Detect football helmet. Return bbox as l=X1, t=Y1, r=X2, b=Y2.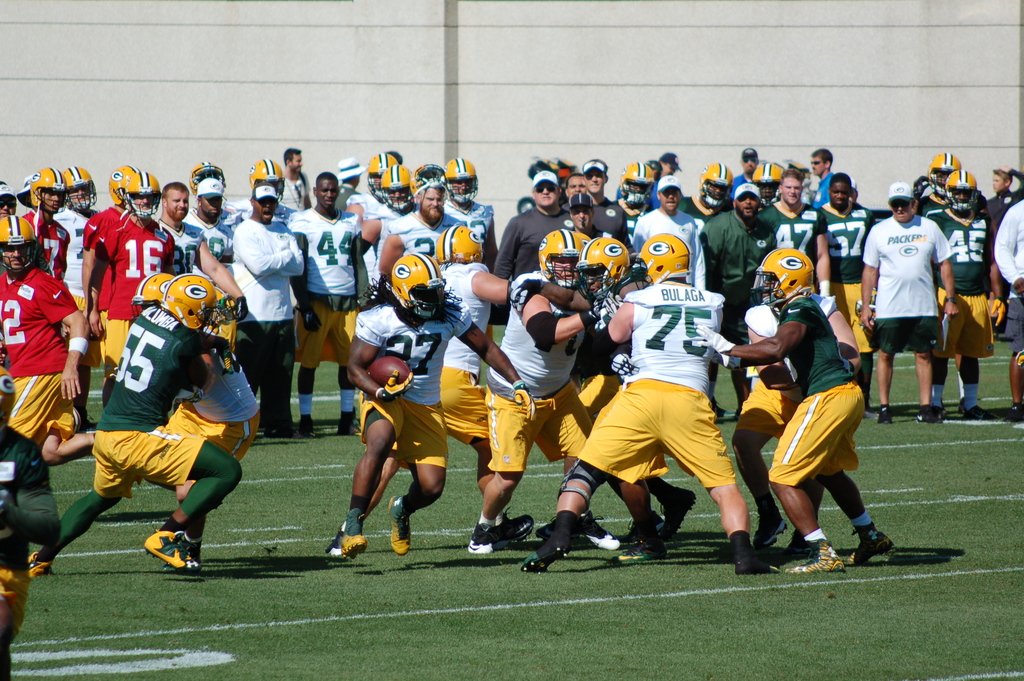
l=0, t=213, r=38, b=281.
